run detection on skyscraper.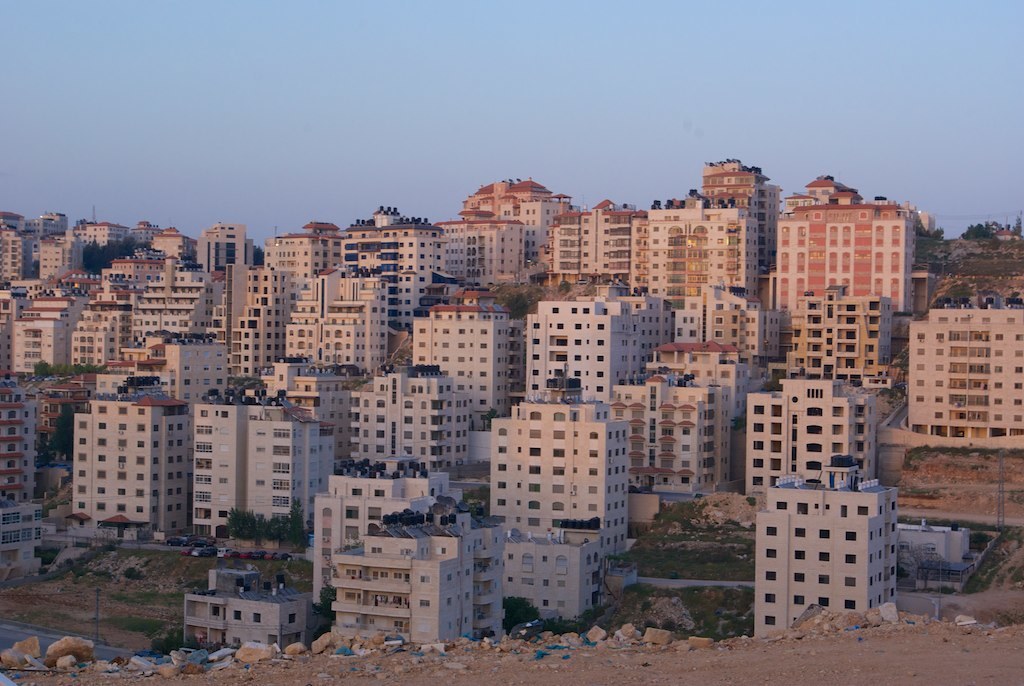
Result: select_region(197, 225, 253, 274).
